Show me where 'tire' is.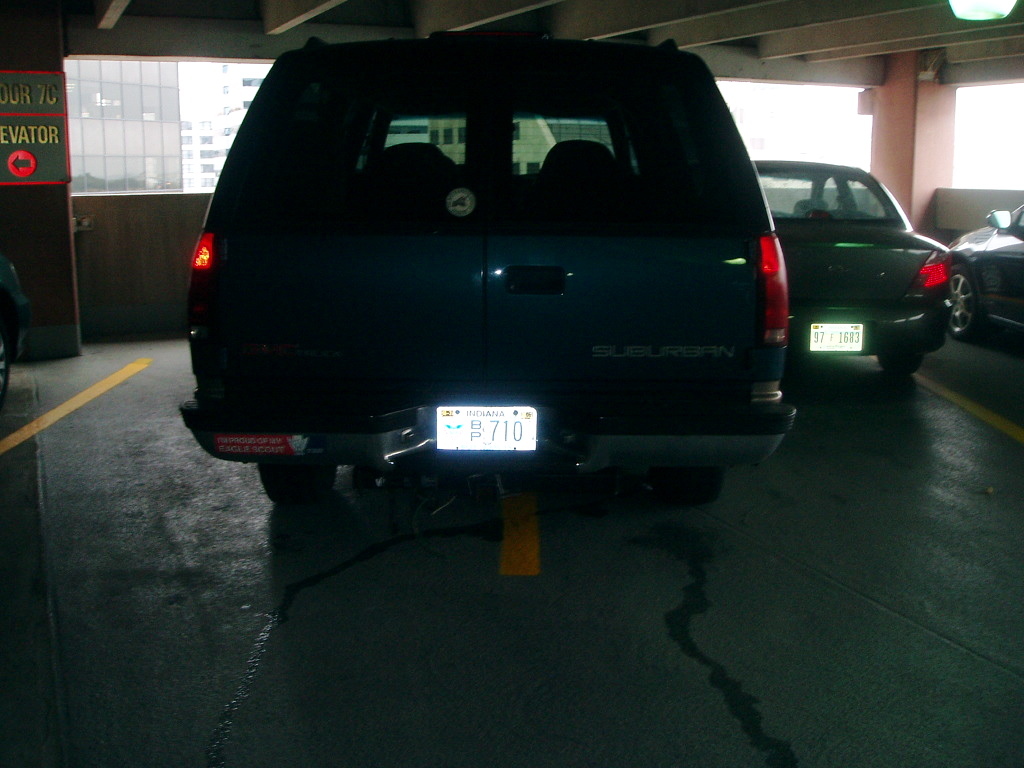
'tire' is at x1=661 y1=456 x2=719 y2=492.
